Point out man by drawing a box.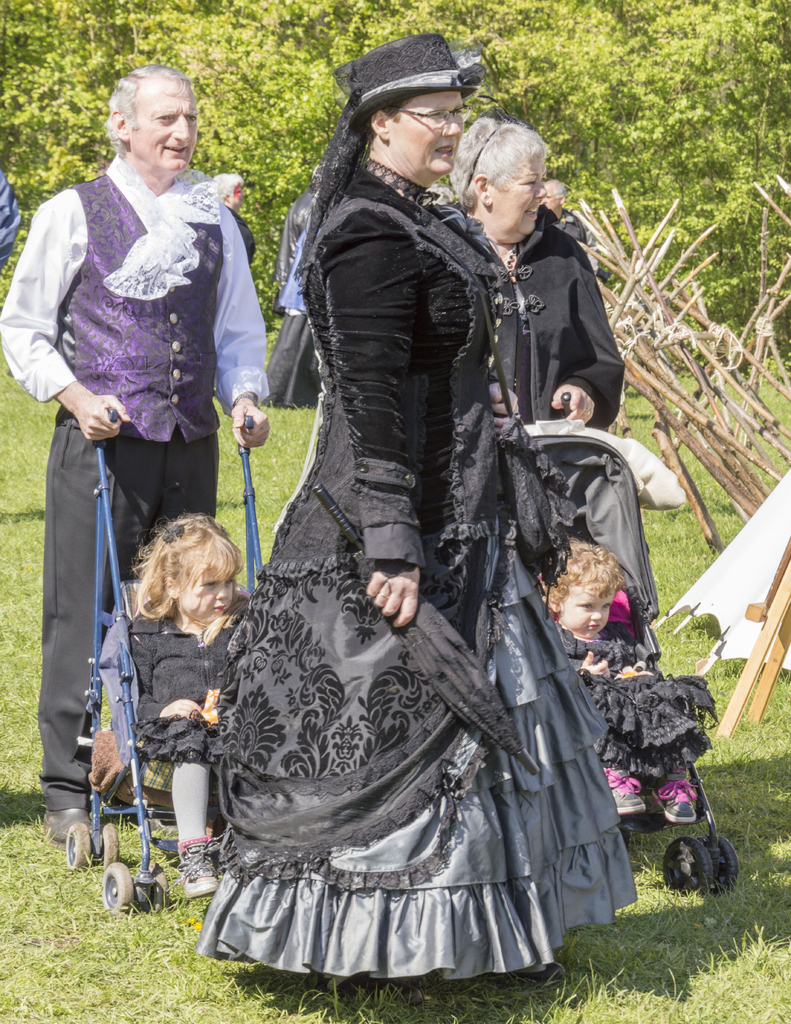
26:77:266:764.
